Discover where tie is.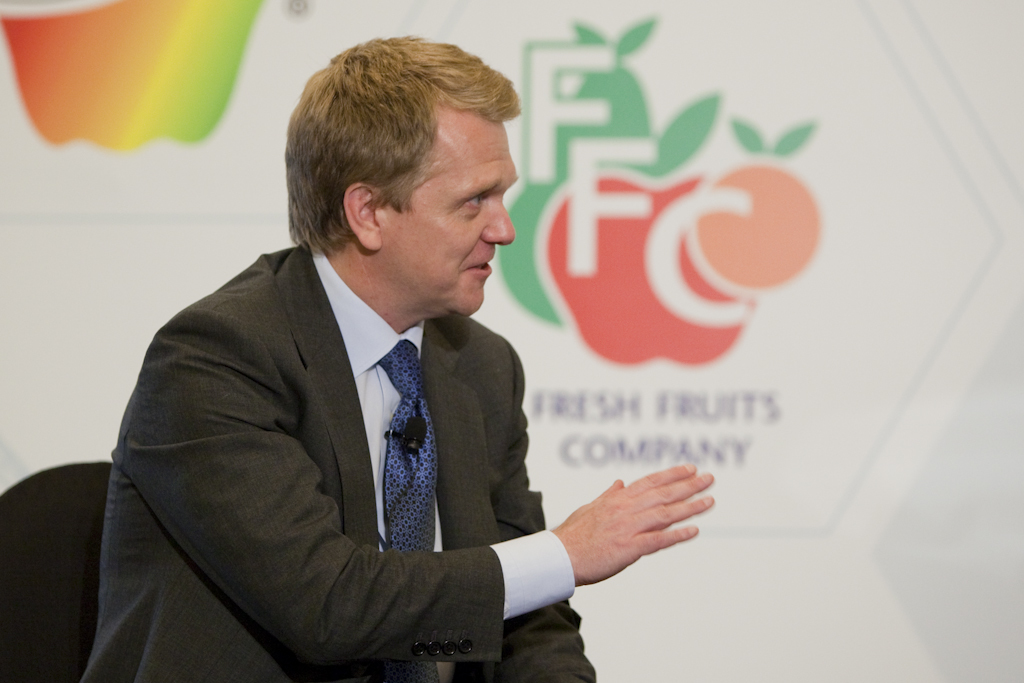
Discovered at left=387, top=338, right=440, bottom=554.
